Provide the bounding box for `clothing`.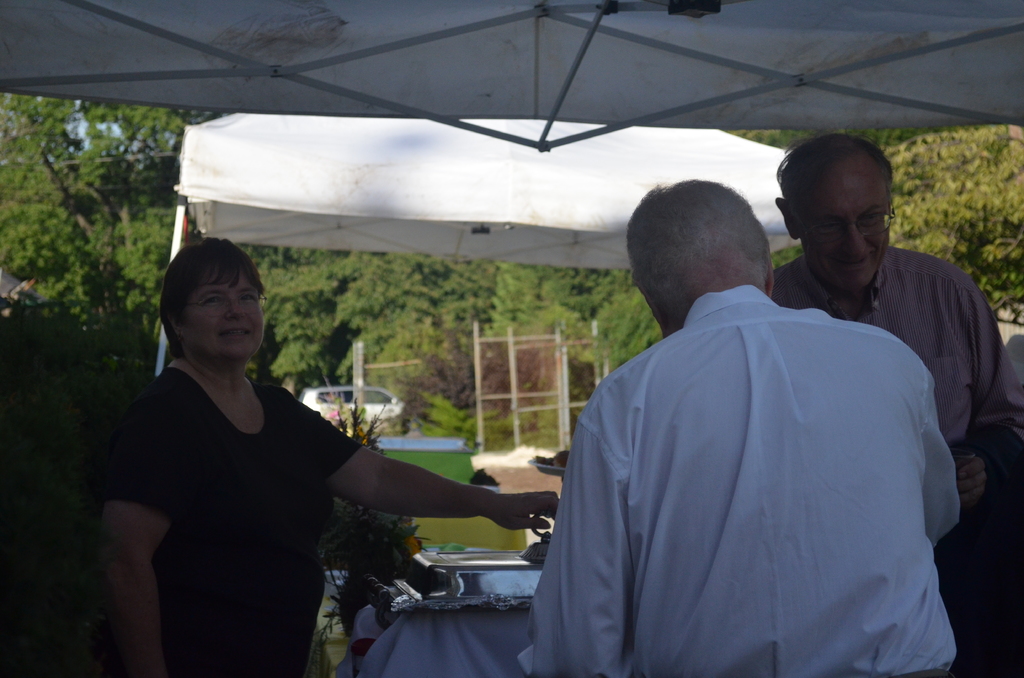
<box>760,238,1005,677</box>.
